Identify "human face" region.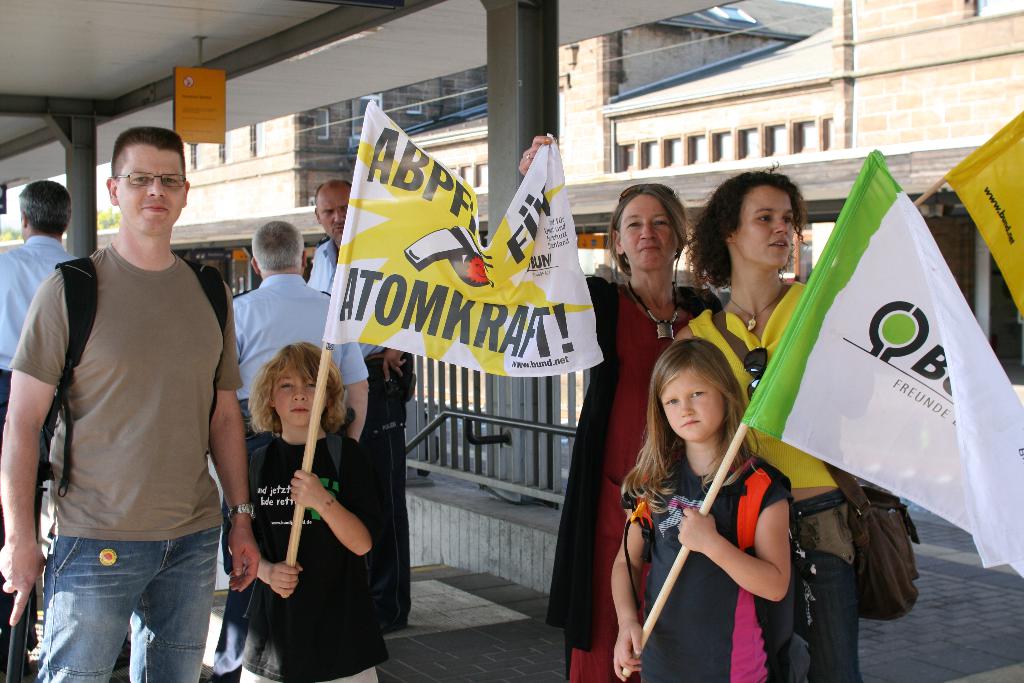
Region: bbox=[730, 180, 796, 270].
